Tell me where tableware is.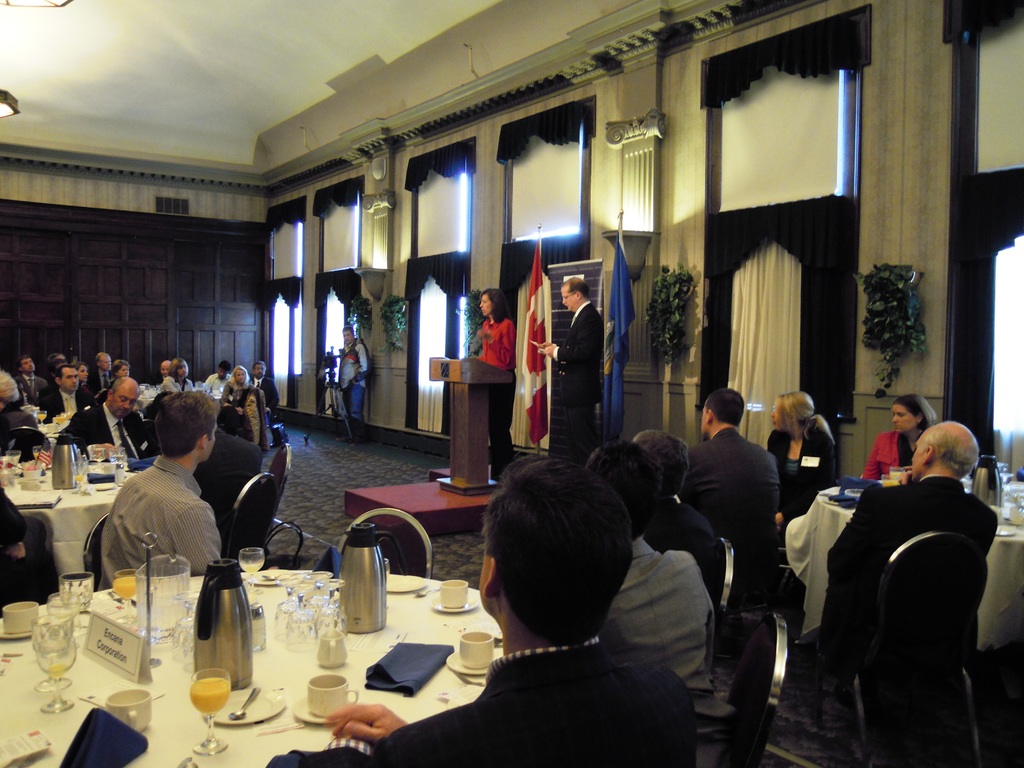
tableware is at [204, 381, 212, 394].
